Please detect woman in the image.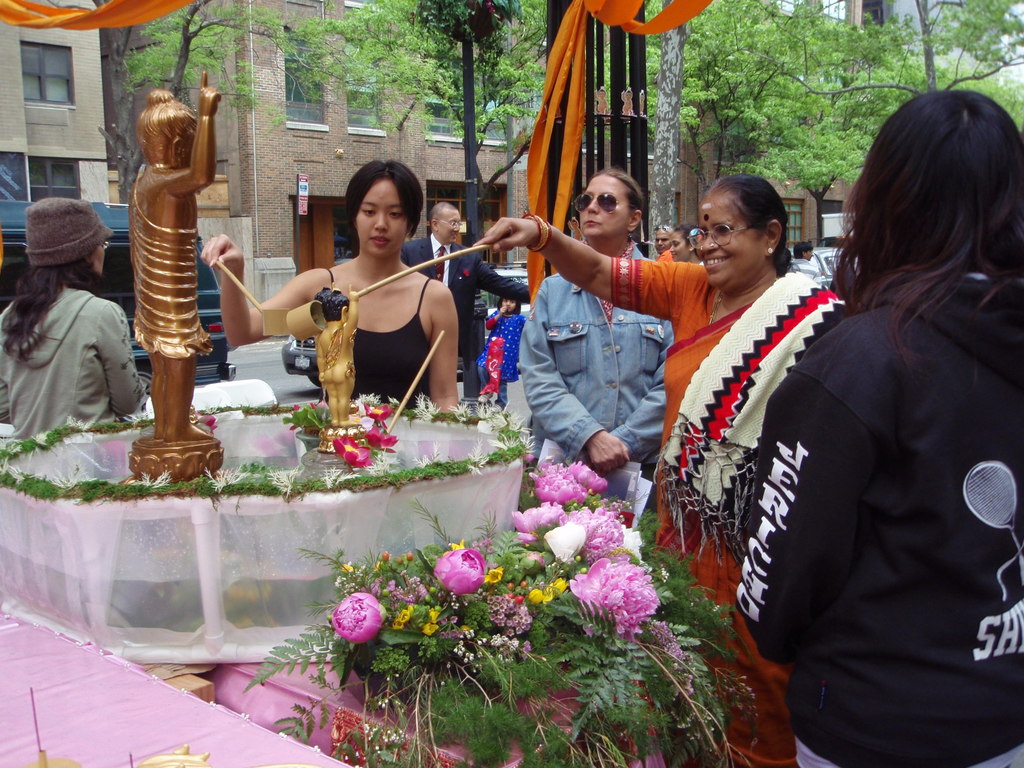
x1=202, y1=161, x2=461, y2=412.
